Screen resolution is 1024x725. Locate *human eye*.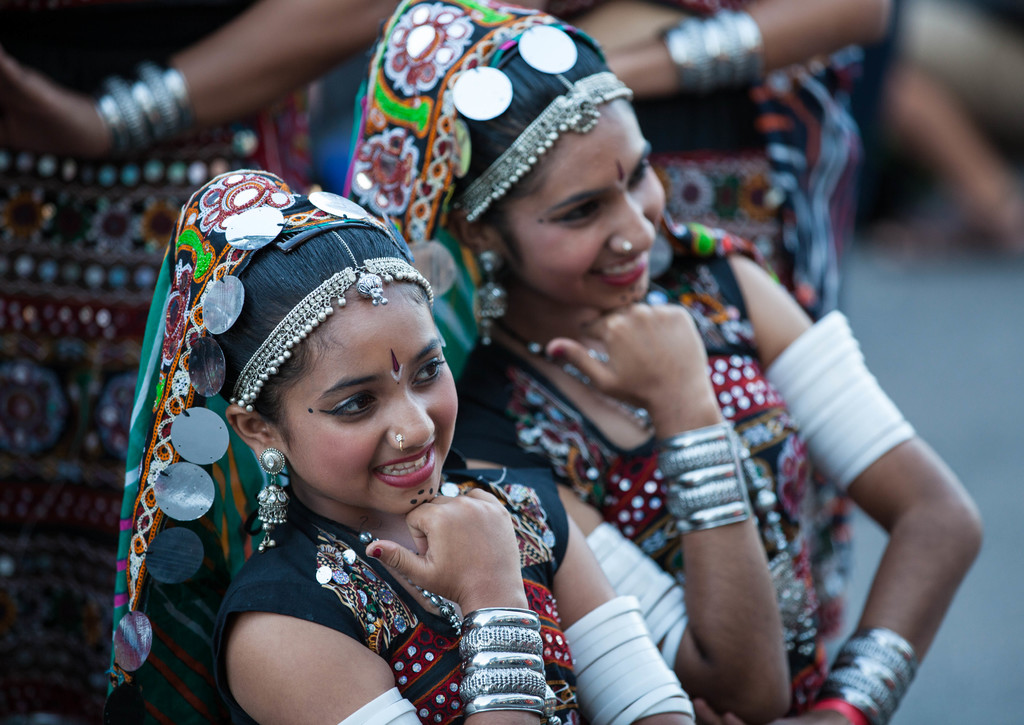
285:375:388:447.
